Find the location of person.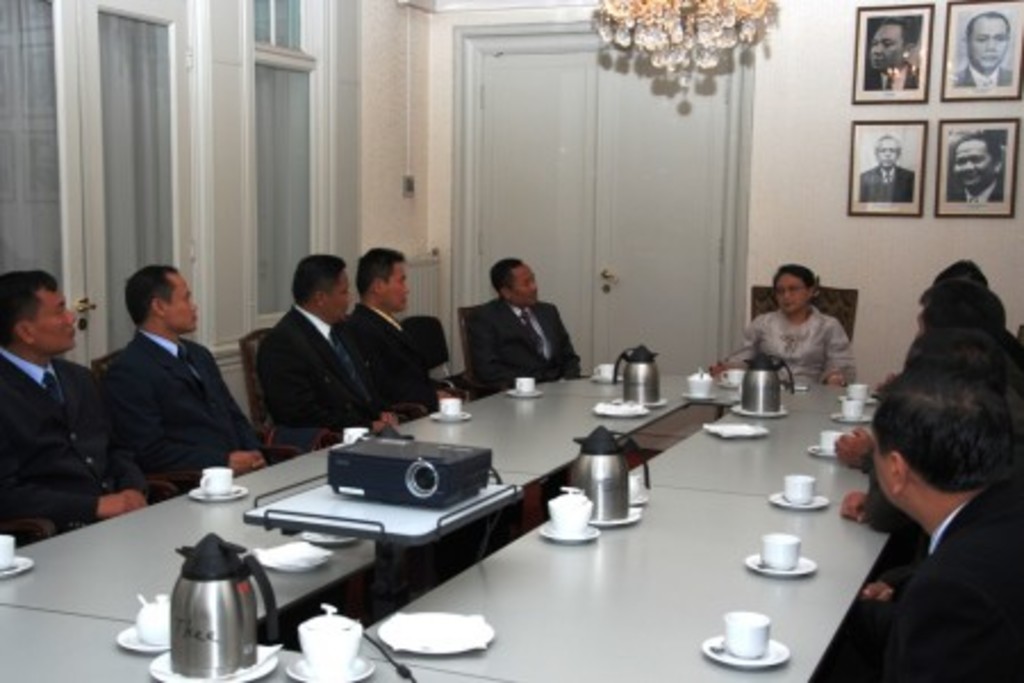
Location: (944, 130, 1006, 207).
